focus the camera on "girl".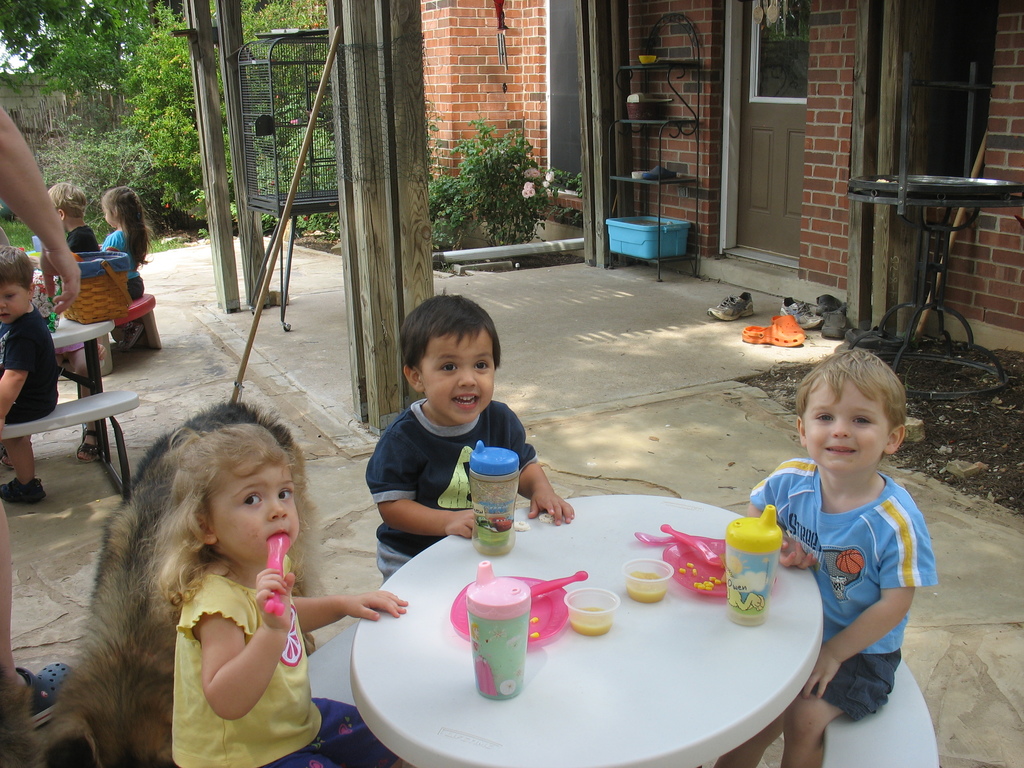
Focus region: bbox(98, 187, 154, 347).
